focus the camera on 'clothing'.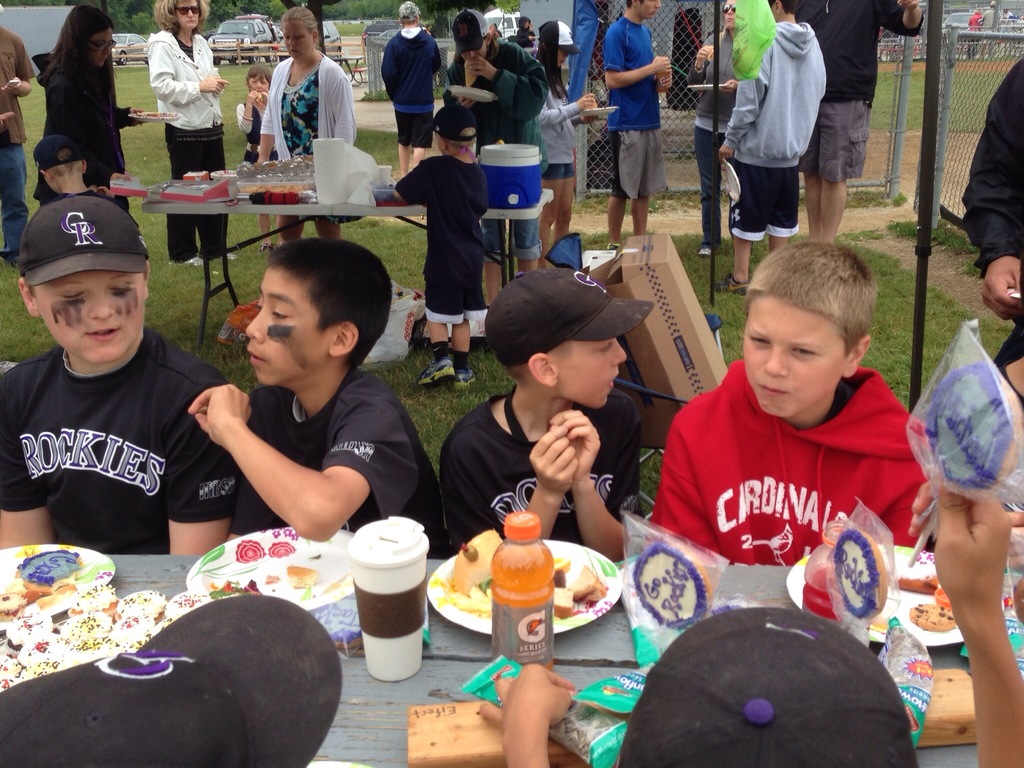
Focus region: pyautogui.locateOnScreen(376, 26, 444, 154).
